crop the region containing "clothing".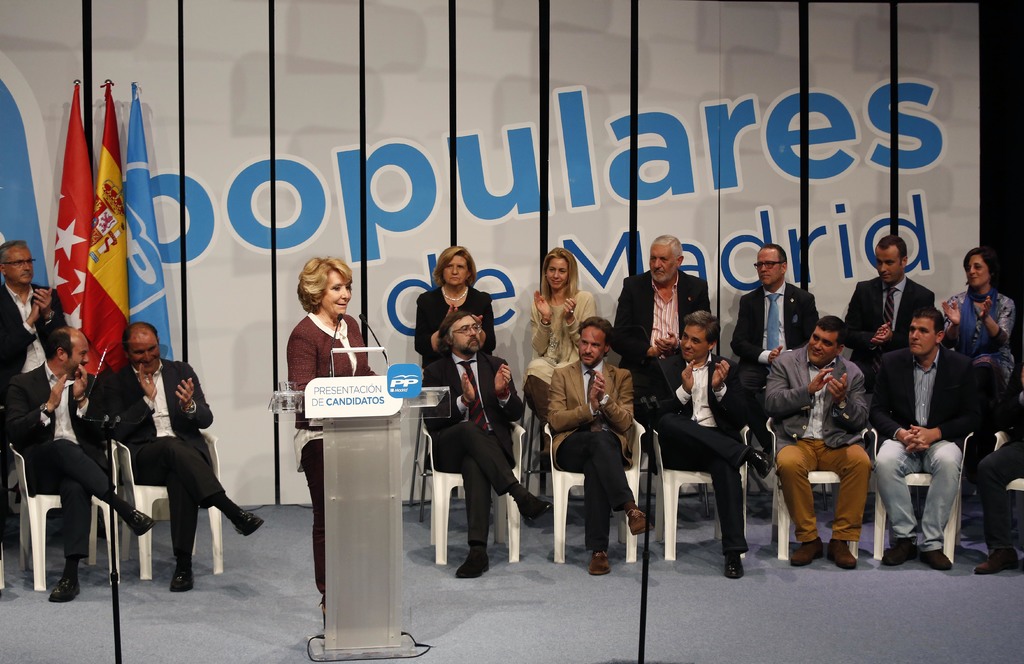
Crop region: (734, 286, 820, 367).
